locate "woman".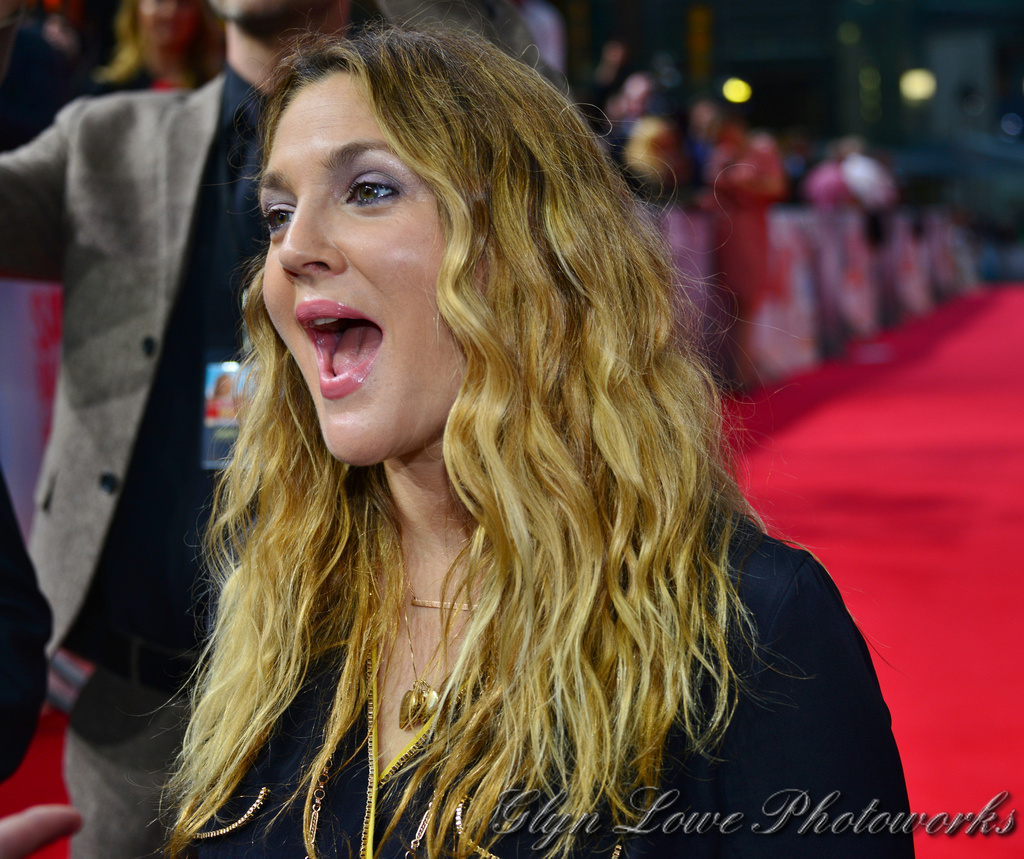
Bounding box: left=54, top=0, right=974, bottom=858.
